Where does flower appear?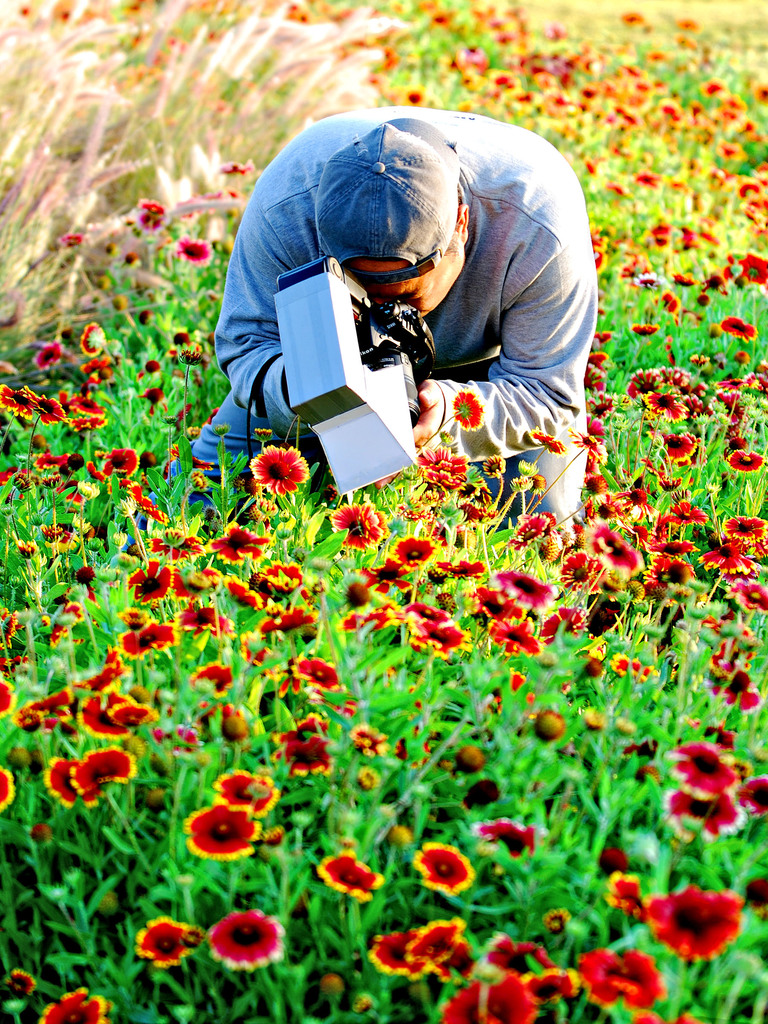
Appears at x1=413, y1=844, x2=478, y2=897.
